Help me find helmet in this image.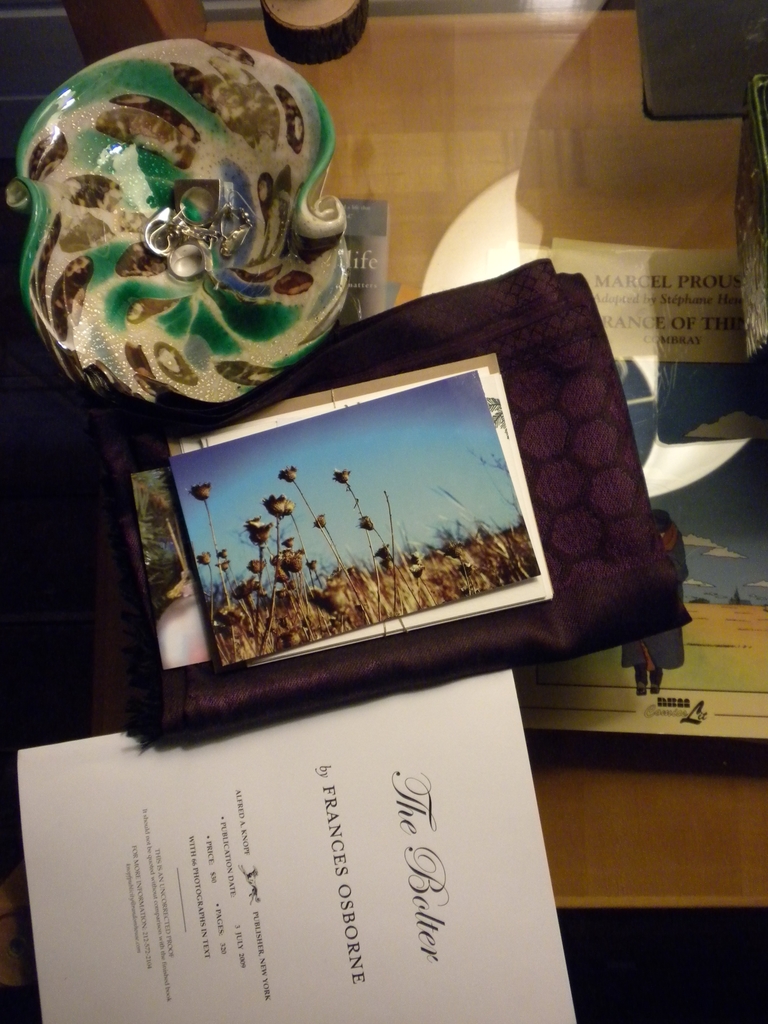
Found it: (28,54,339,353).
